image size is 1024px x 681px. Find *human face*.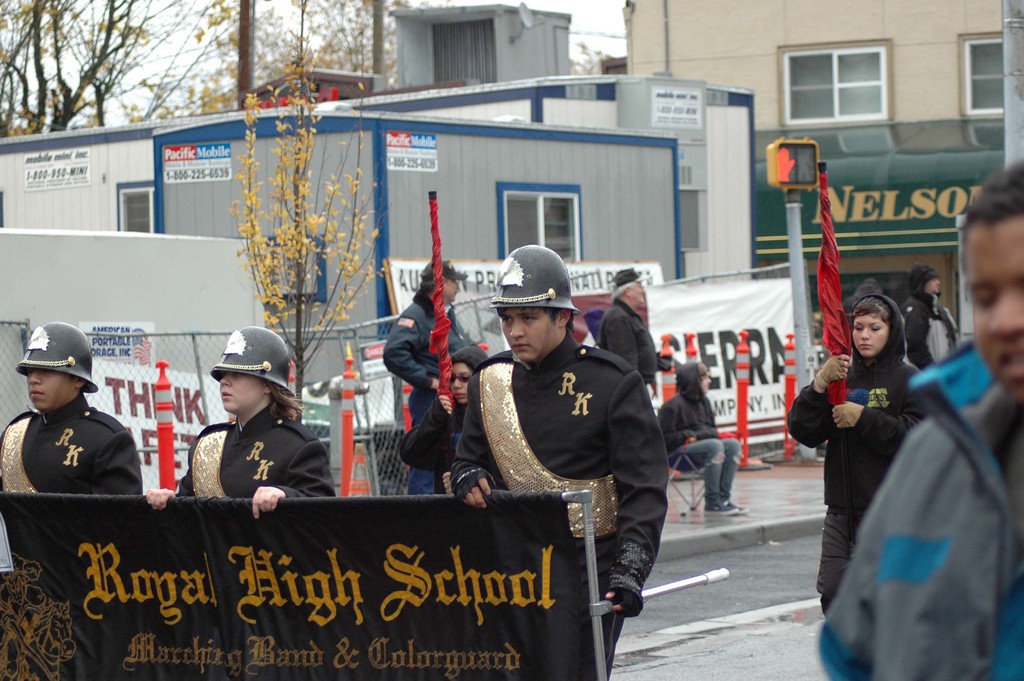
BBox(498, 307, 559, 366).
